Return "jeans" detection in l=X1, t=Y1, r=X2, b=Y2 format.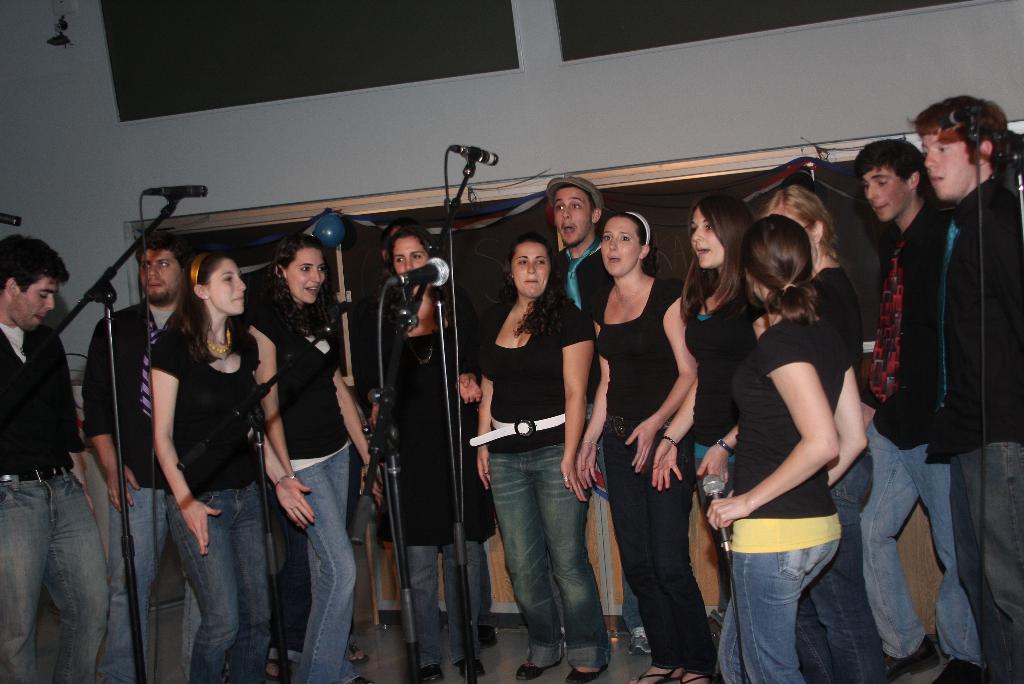
l=278, t=444, r=355, b=680.
